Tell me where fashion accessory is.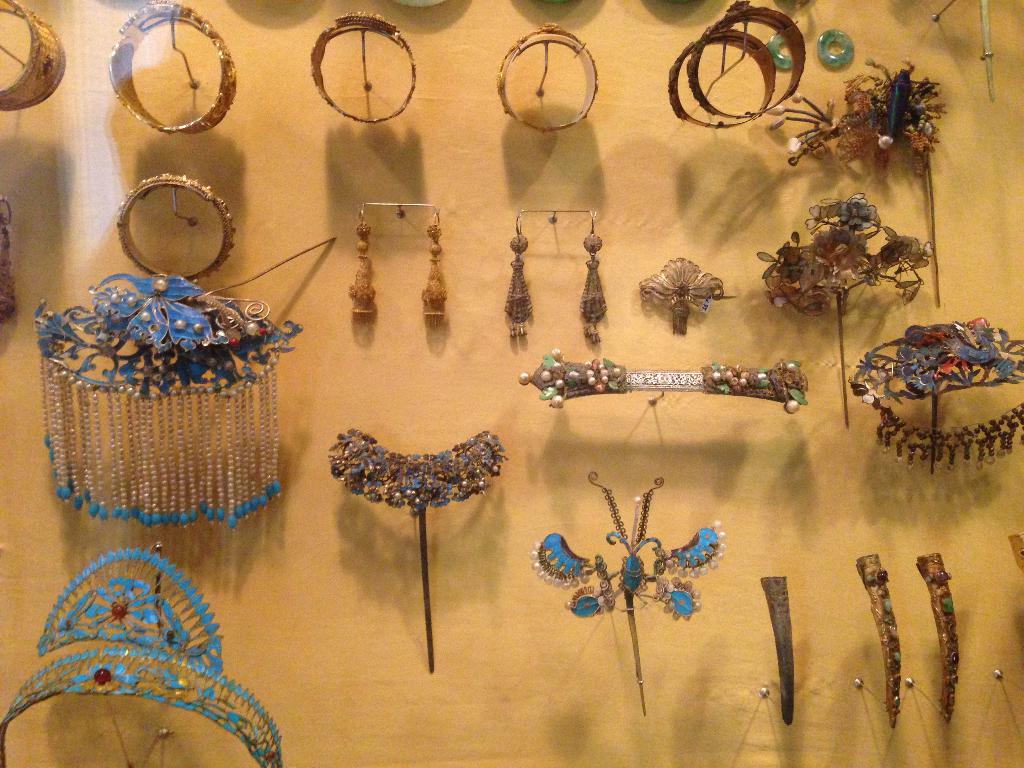
fashion accessory is at (left=0, top=198, right=17, bottom=319).
